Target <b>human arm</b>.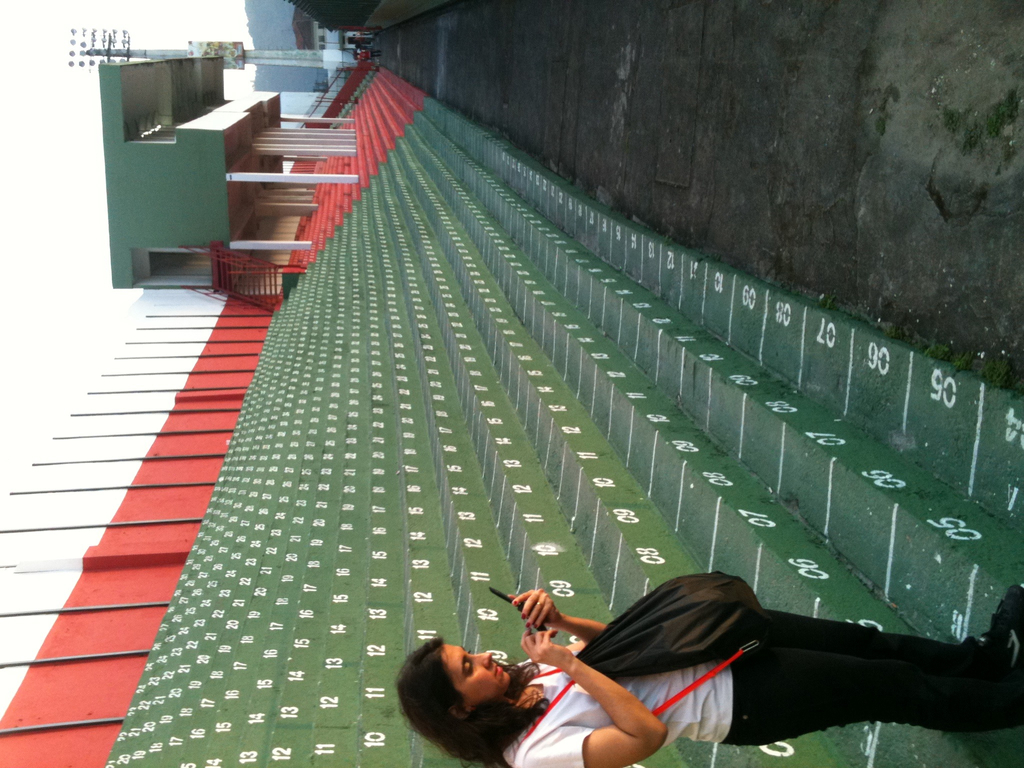
Target region: <bbox>531, 630, 634, 755</bbox>.
